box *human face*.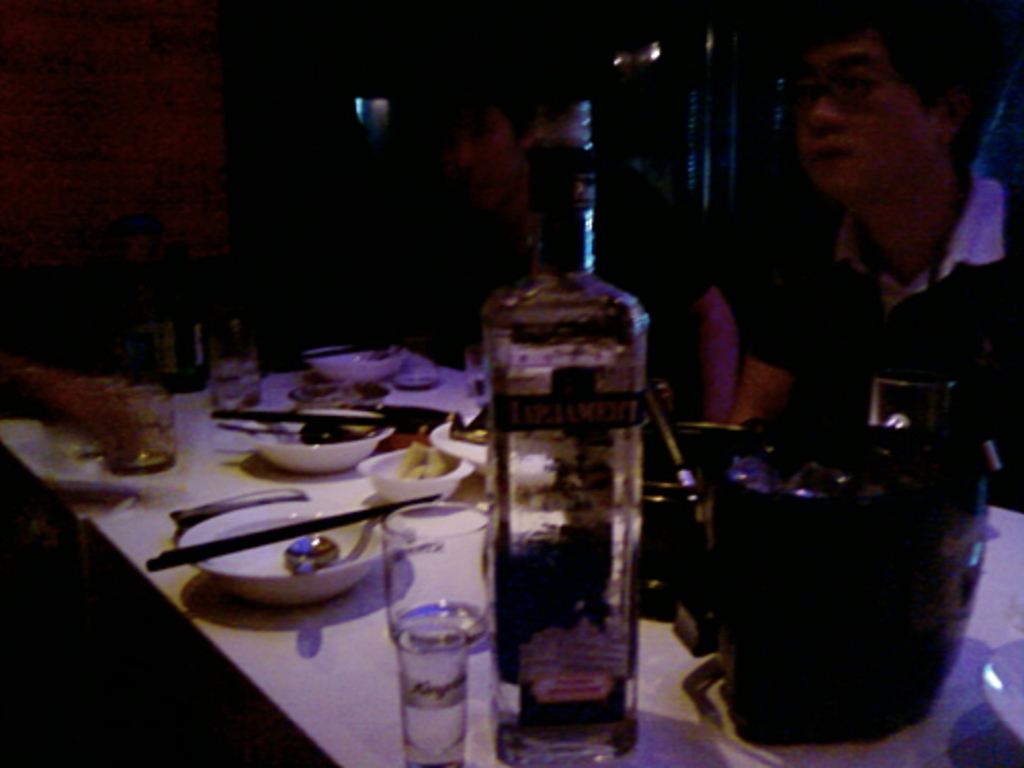
788/37/924/197.
